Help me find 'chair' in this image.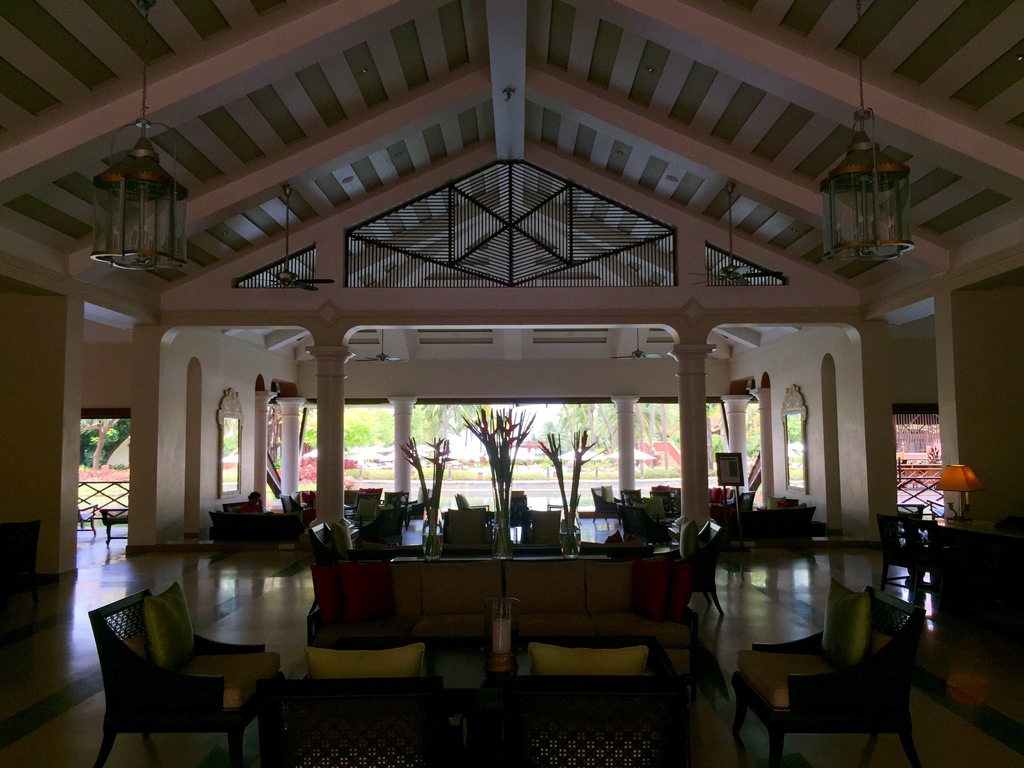
Found it: x1=385, y1=490, x2=410, y2=529.
